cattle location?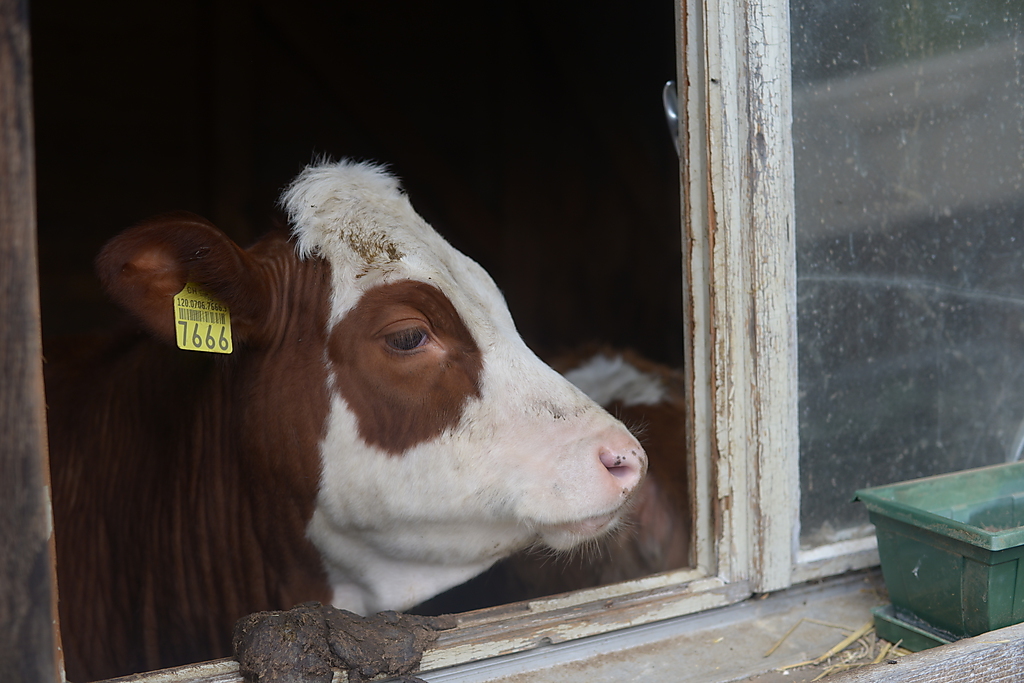
47, 144, 679, 633
